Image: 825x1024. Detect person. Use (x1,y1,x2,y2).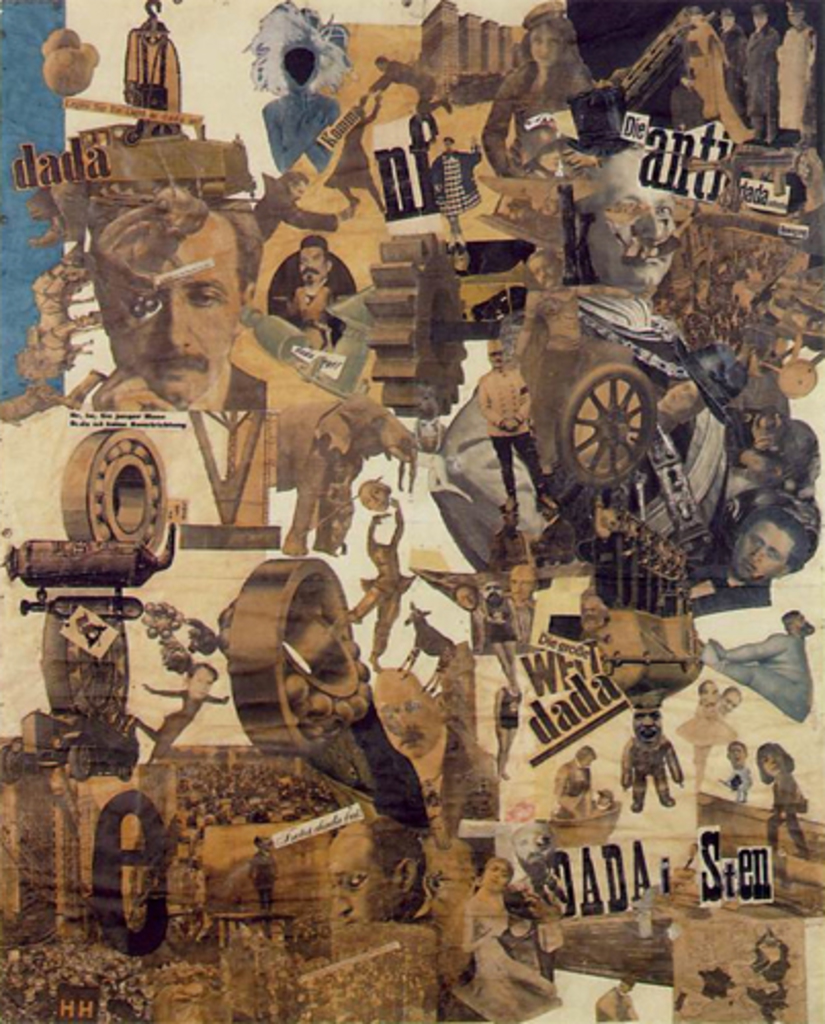
(330,98,387,219).
